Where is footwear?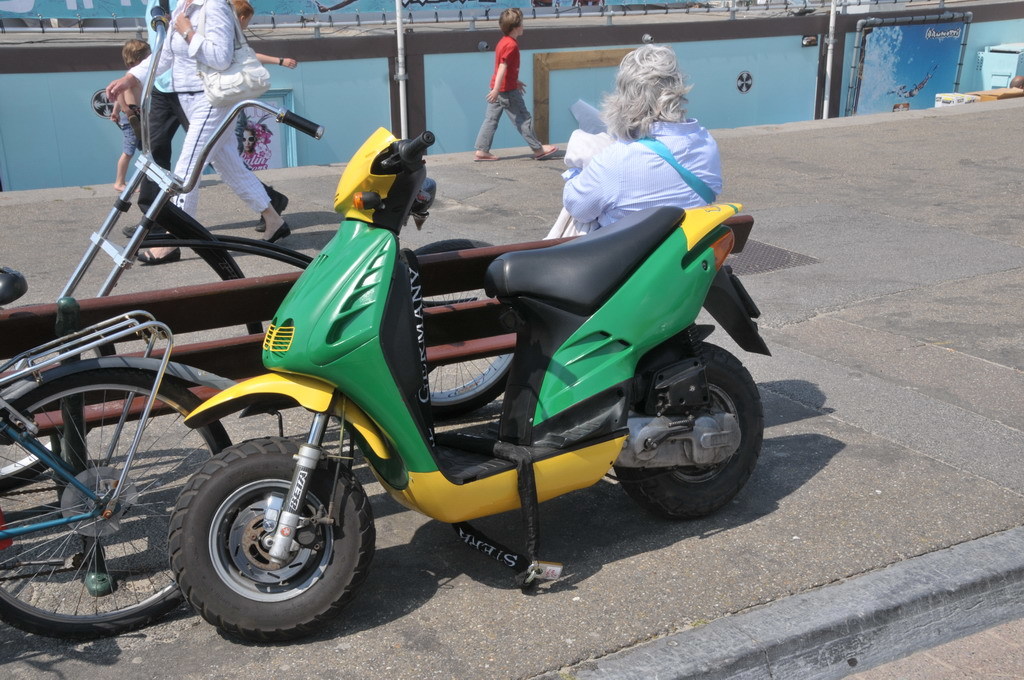
l=533, t=147, r=559, b=158.
